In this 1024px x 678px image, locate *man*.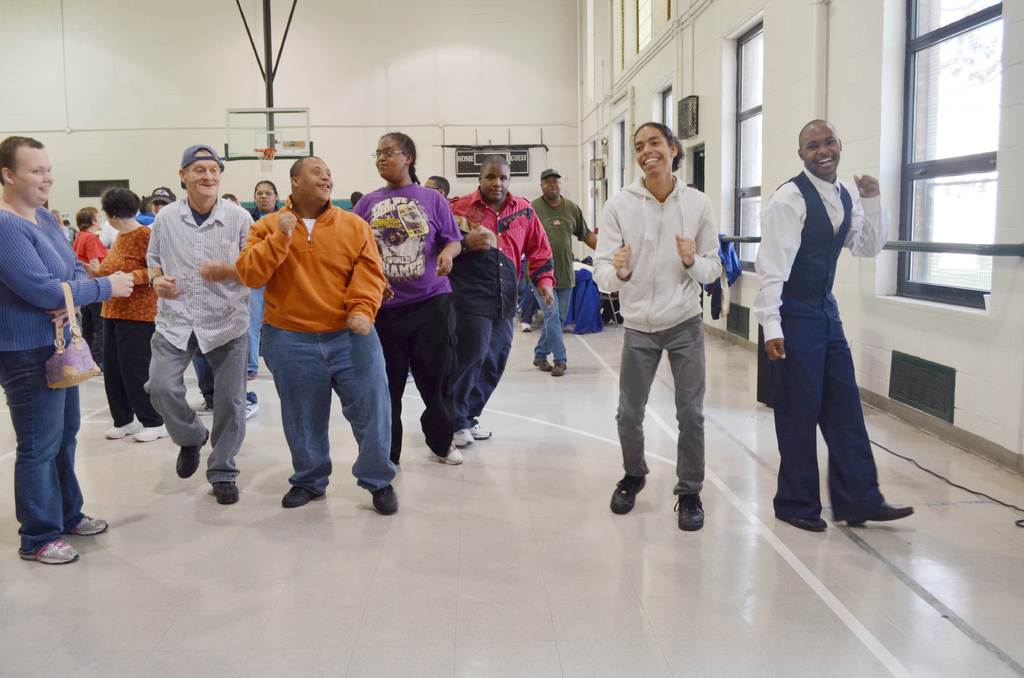
Bounding box: rect(146, 143, 255, 502).
